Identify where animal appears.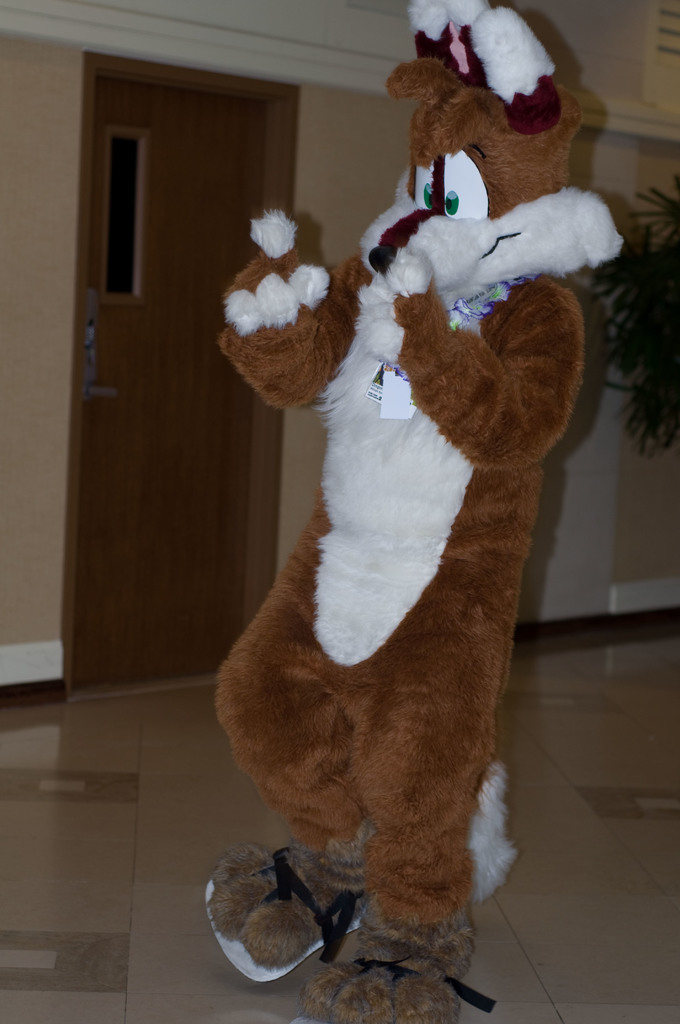
Appears at bbox(207, 0, 629, 1023).
